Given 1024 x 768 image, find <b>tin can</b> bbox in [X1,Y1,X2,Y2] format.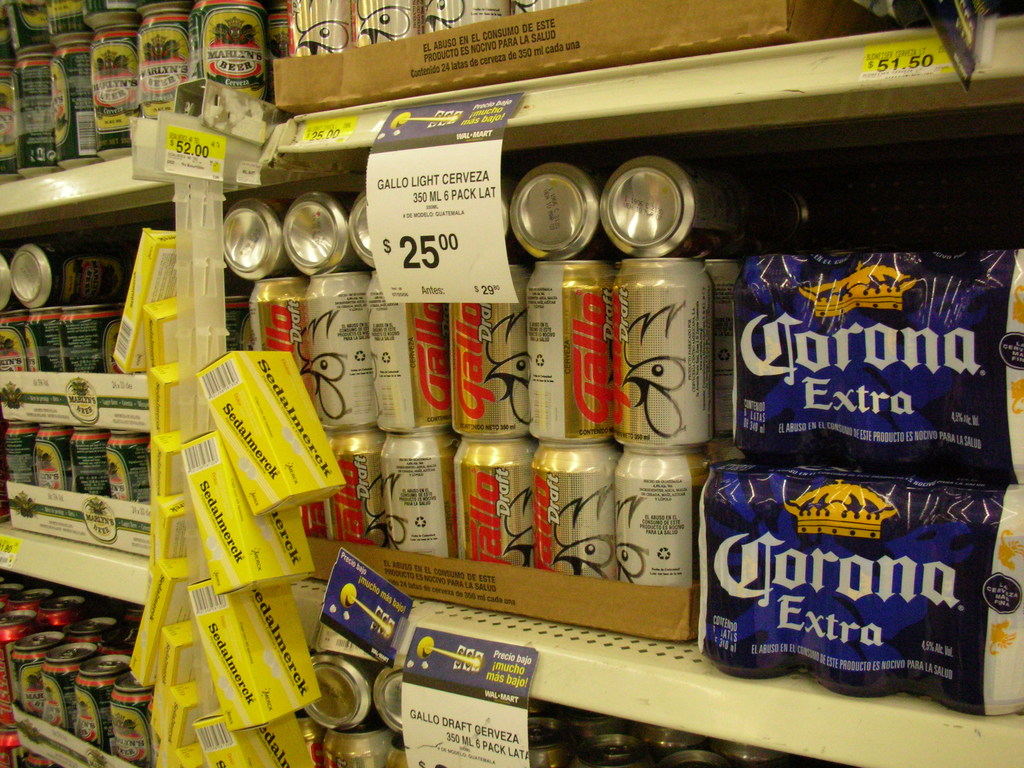
[1,316,38,376].
